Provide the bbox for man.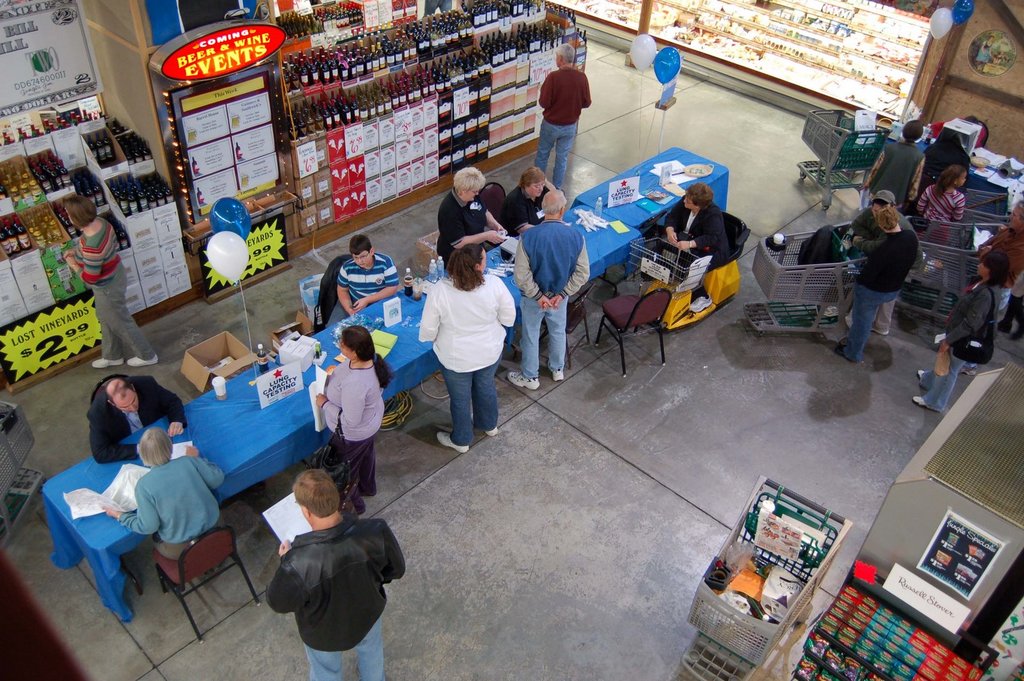
select_region(836, 210, 918, 362).
